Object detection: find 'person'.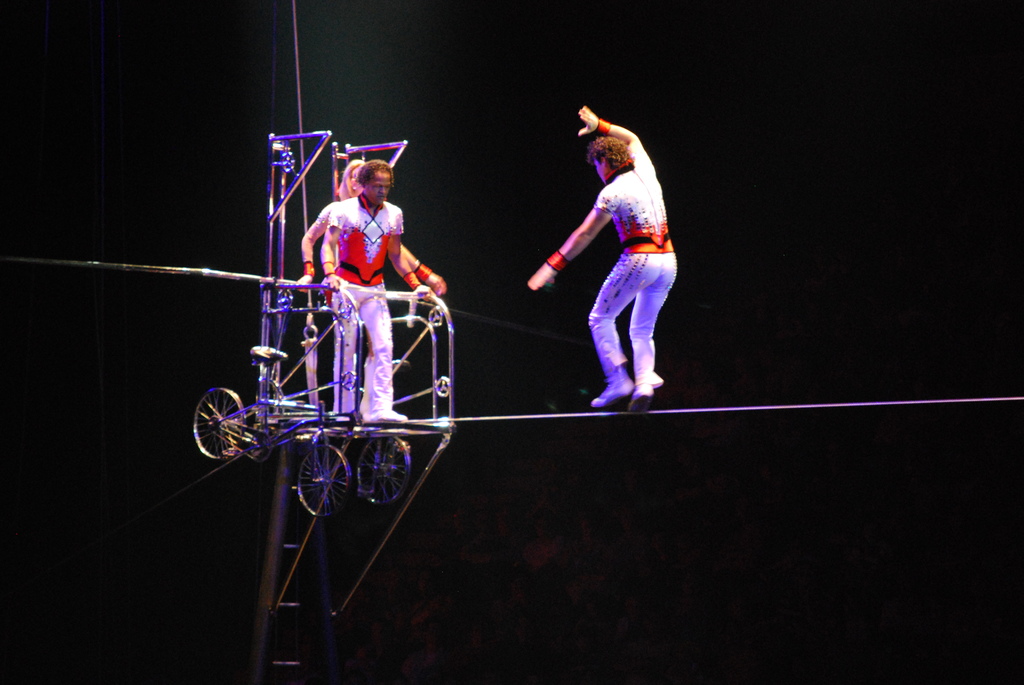
[296,162,447,409].
